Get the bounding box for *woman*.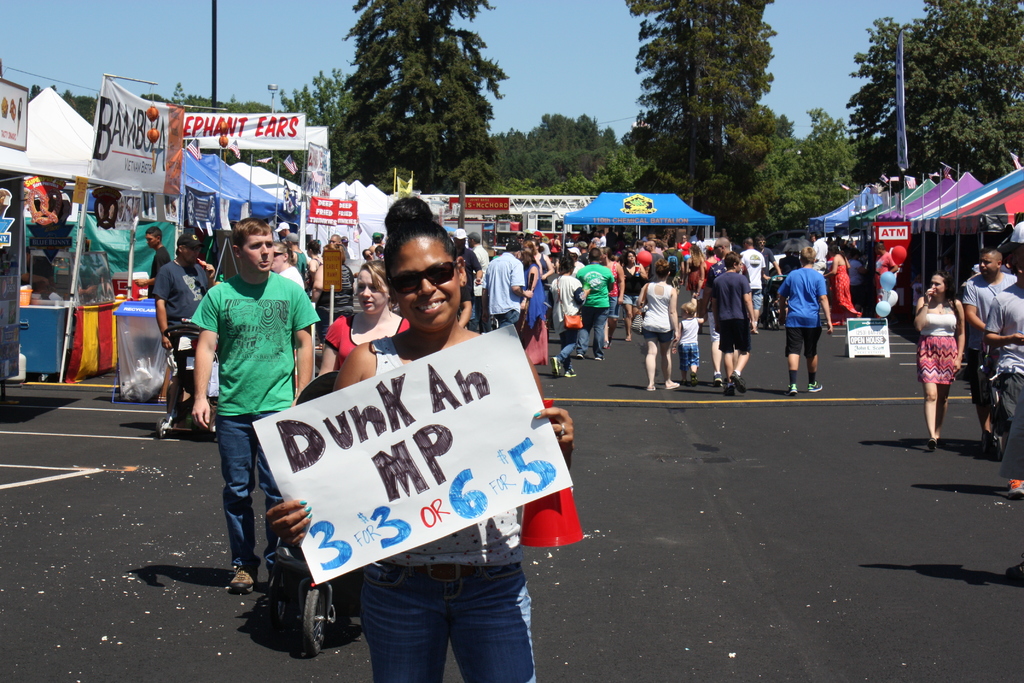
525/247/546/329.
